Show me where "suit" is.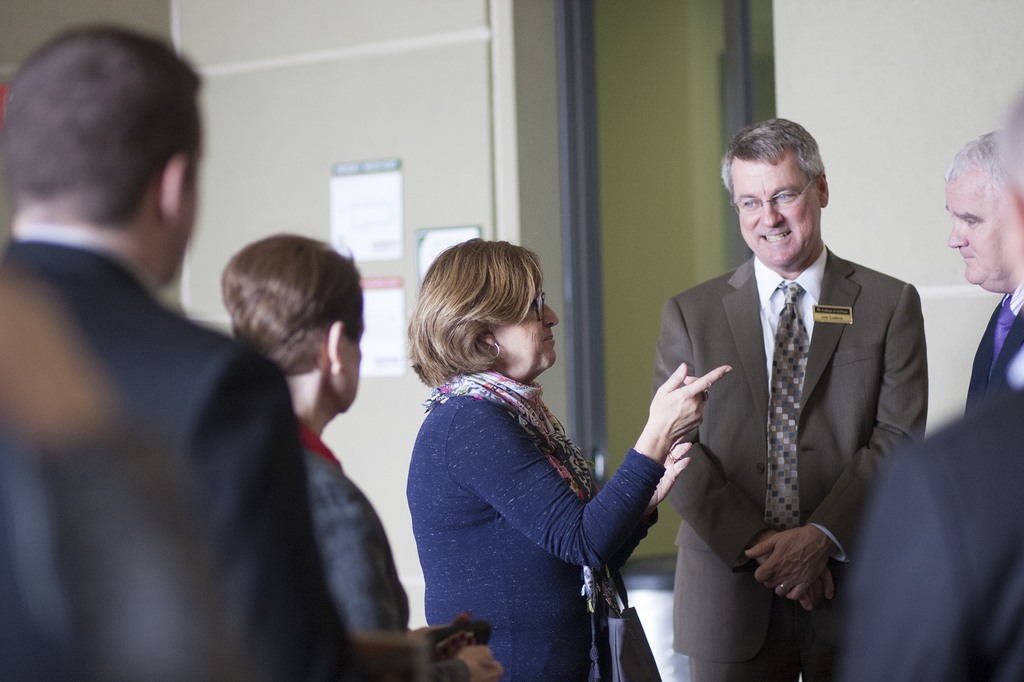
"suit" is at [left=834, top=384, right=1023, bottom=681].
